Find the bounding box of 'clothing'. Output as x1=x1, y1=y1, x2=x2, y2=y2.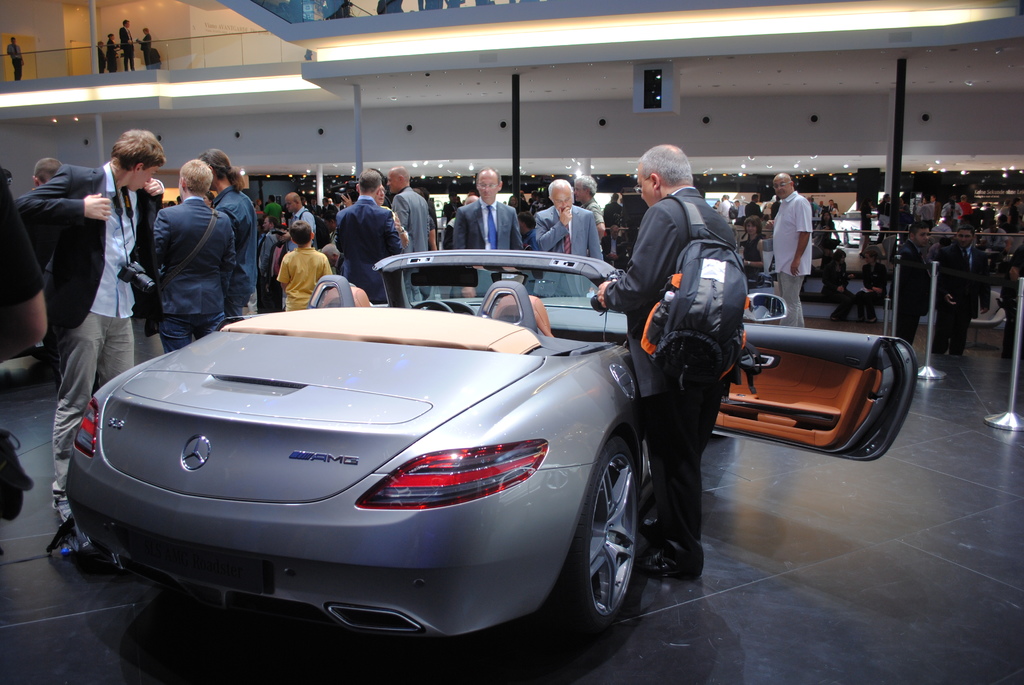
x1=811, y1=201, x2=819, y2=214.
